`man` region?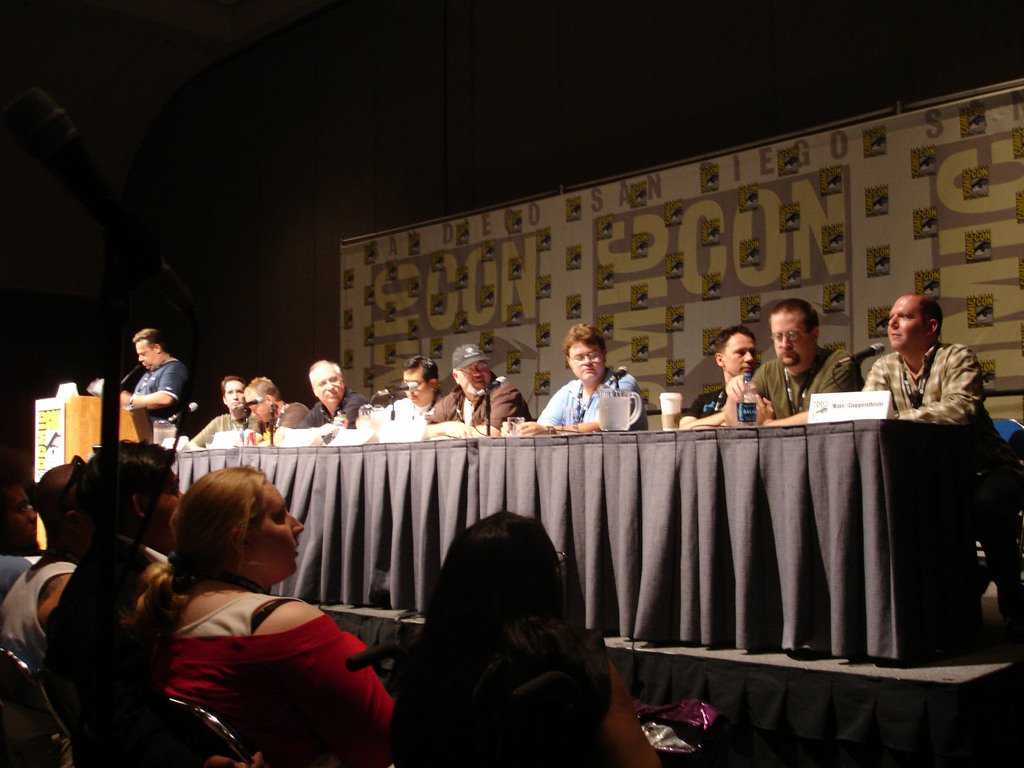
locate(243, 371, 303, 440)
